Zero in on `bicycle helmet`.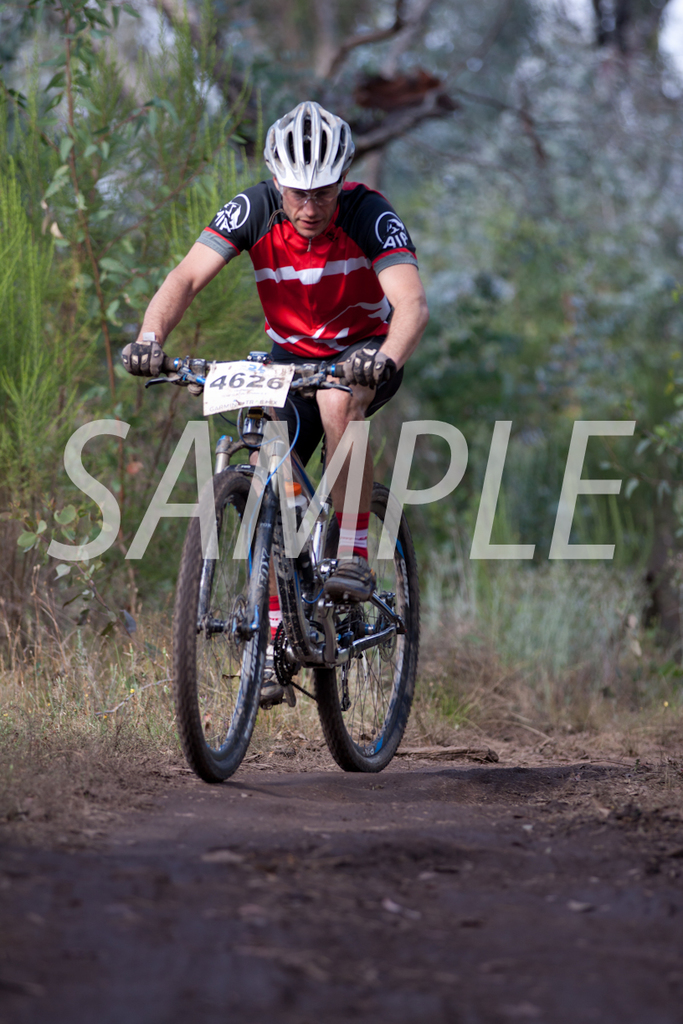
Zeroed in: [261, 101, 351, 225].
